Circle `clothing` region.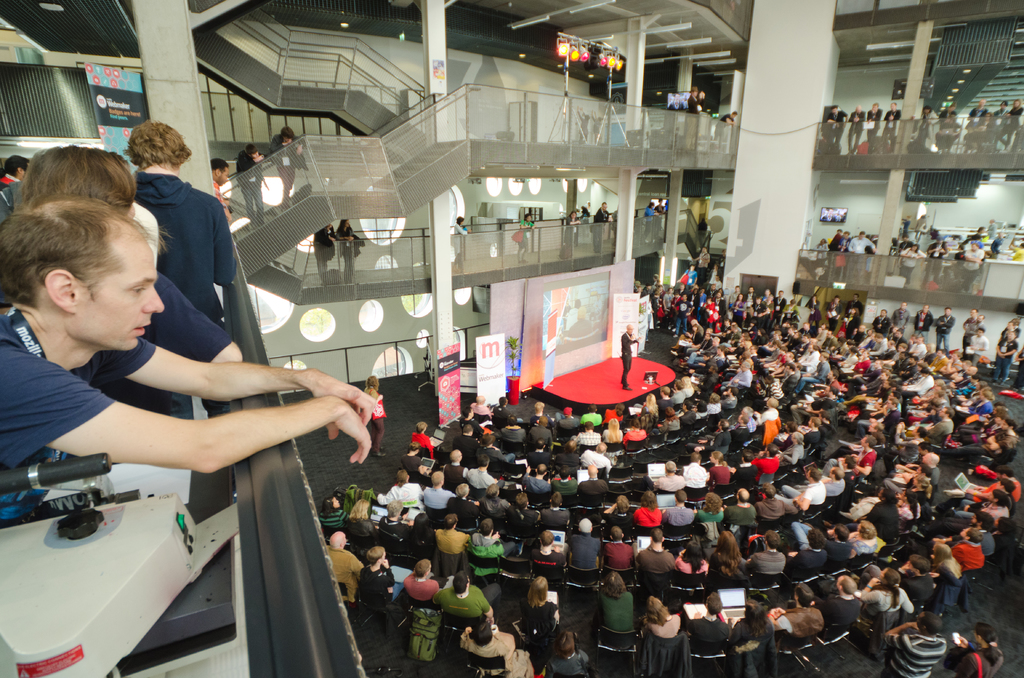
Region: [997, 106, 1023, 153].
